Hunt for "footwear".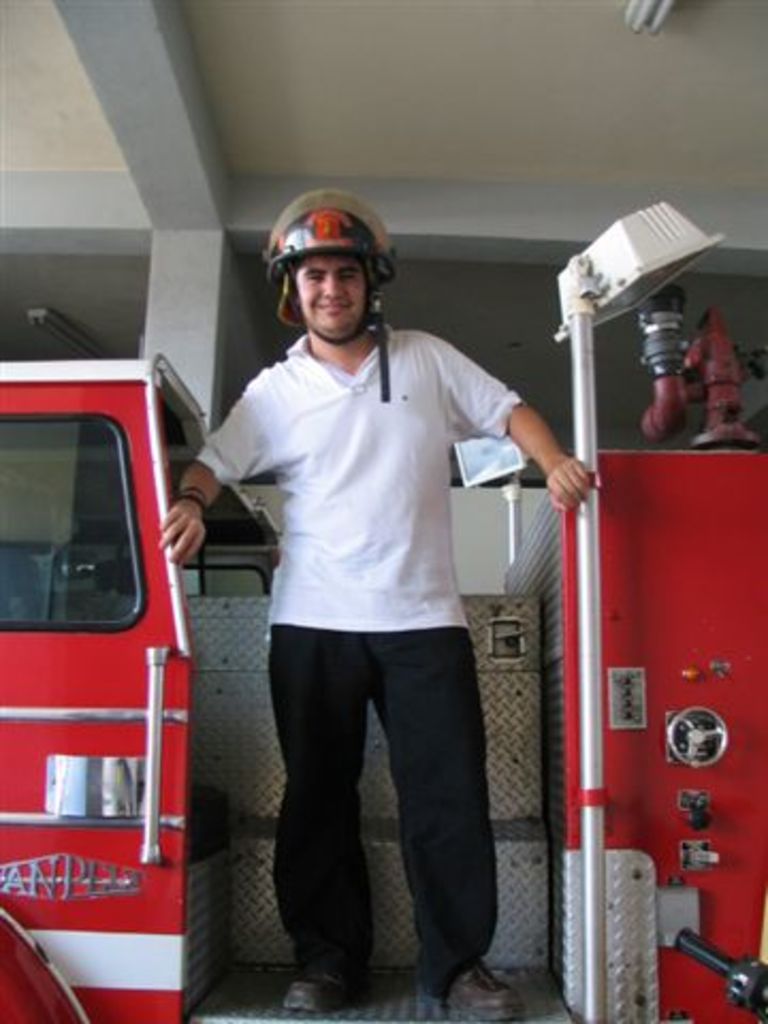
Hunted down at detection(425, 947, 525, 1022).
